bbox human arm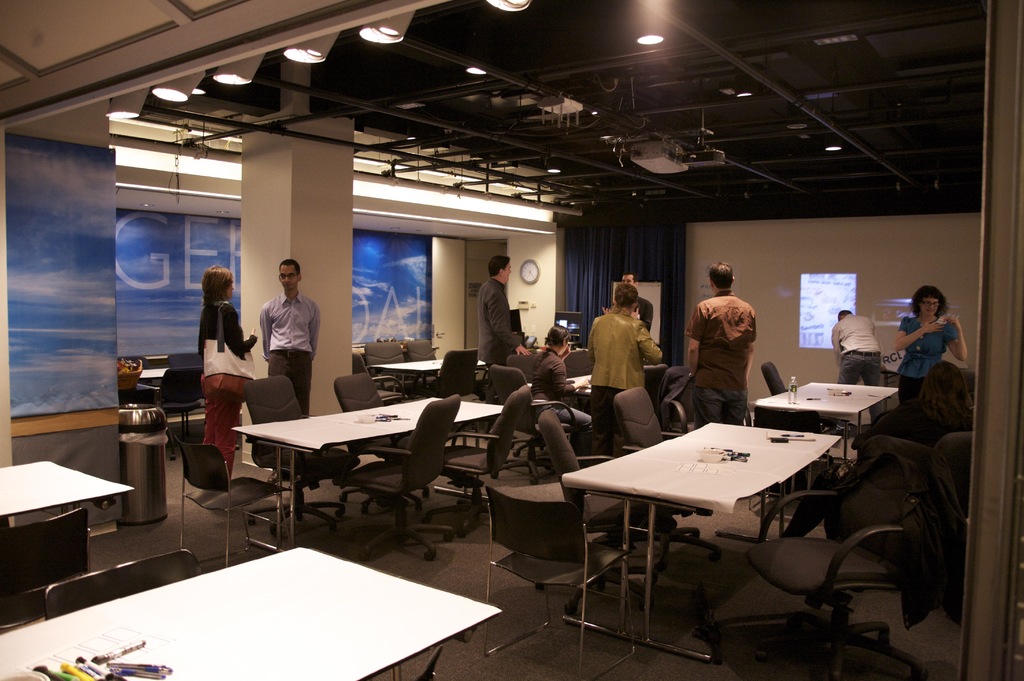
locate(486, 289, 527, 353)
